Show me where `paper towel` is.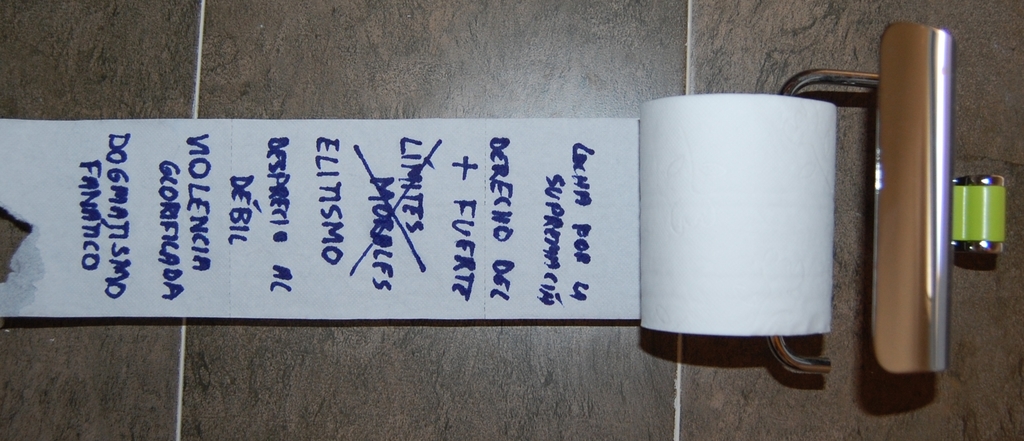
`paper towel` is at locate(0, 90, 828, 341).
